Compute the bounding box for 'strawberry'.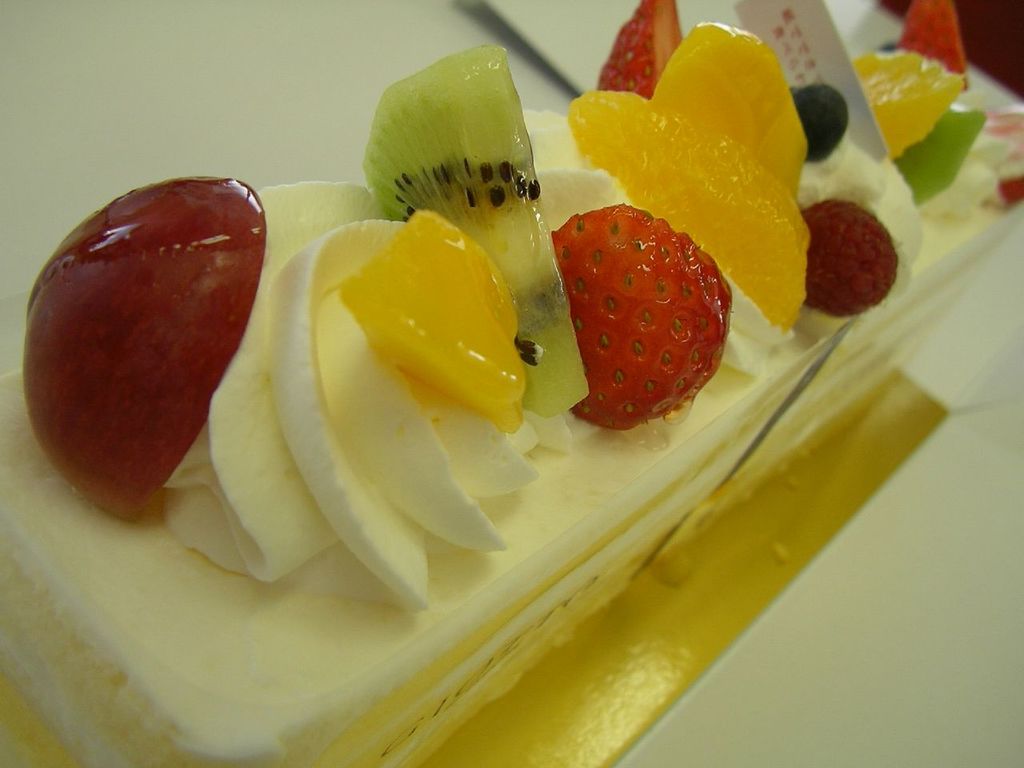
[x1=902, y1=0, x2=969, y2=89].
